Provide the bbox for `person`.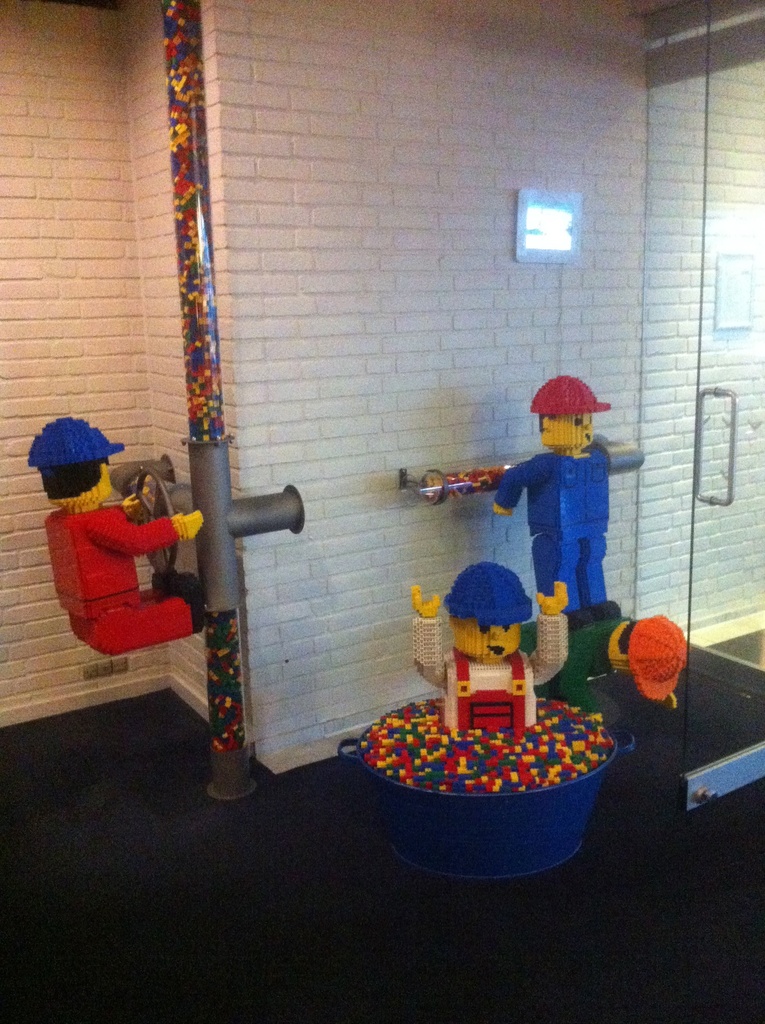
31, 400, 195, 708.
